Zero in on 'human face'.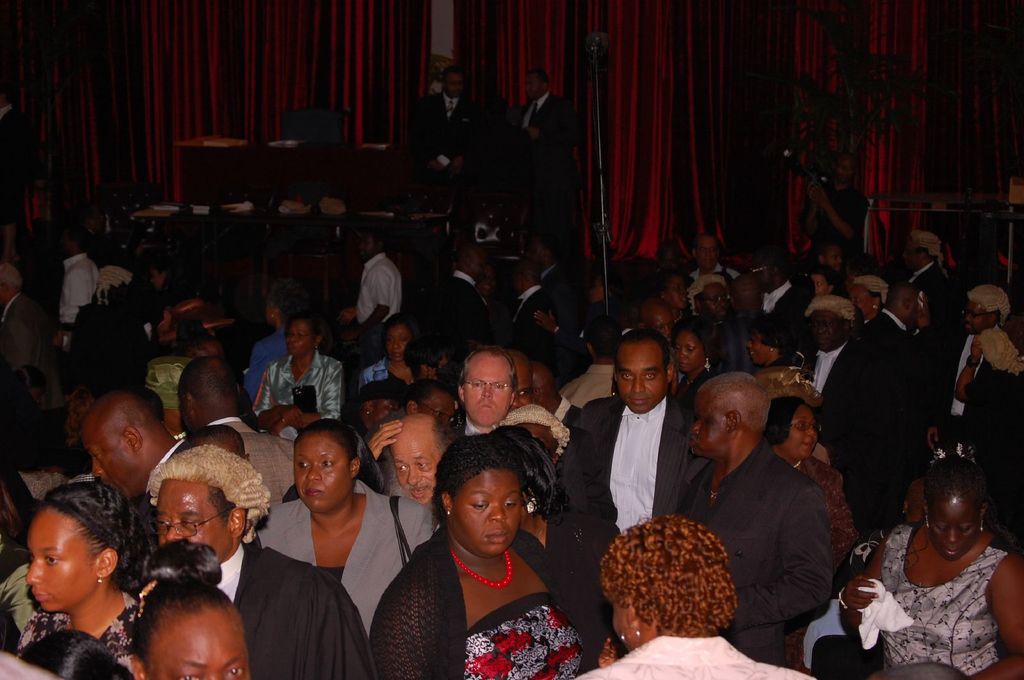
Zeroed in: box(25, 505, 92, 616).
